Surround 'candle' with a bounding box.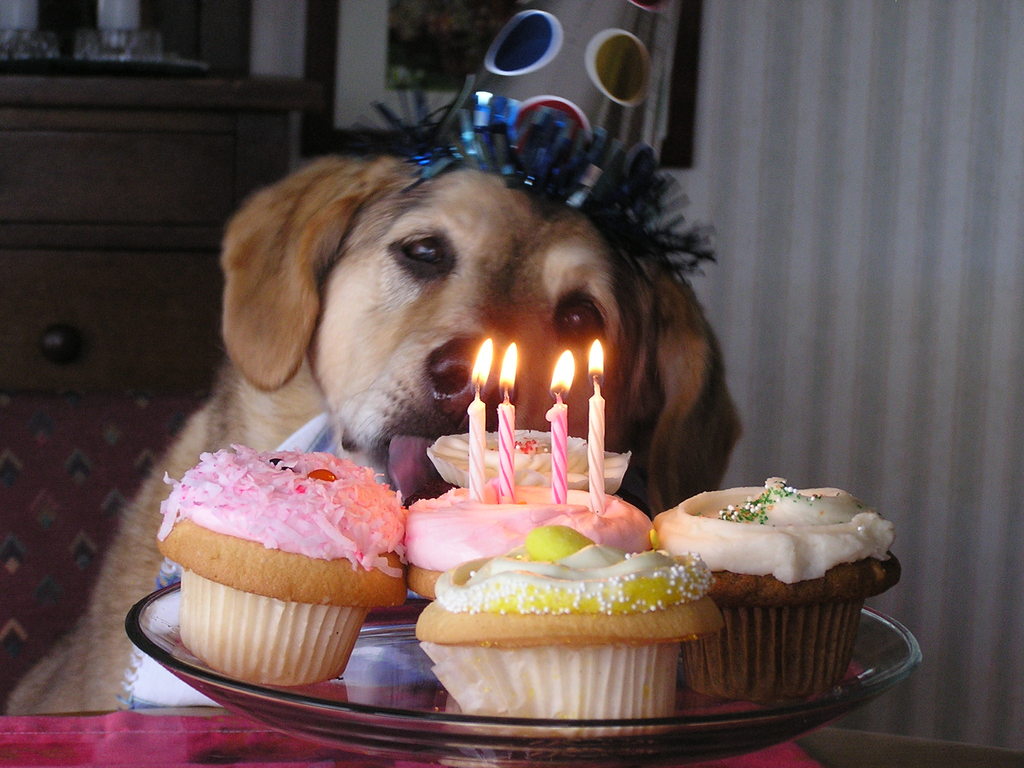
bbox=(497, 344, 516, 506).
